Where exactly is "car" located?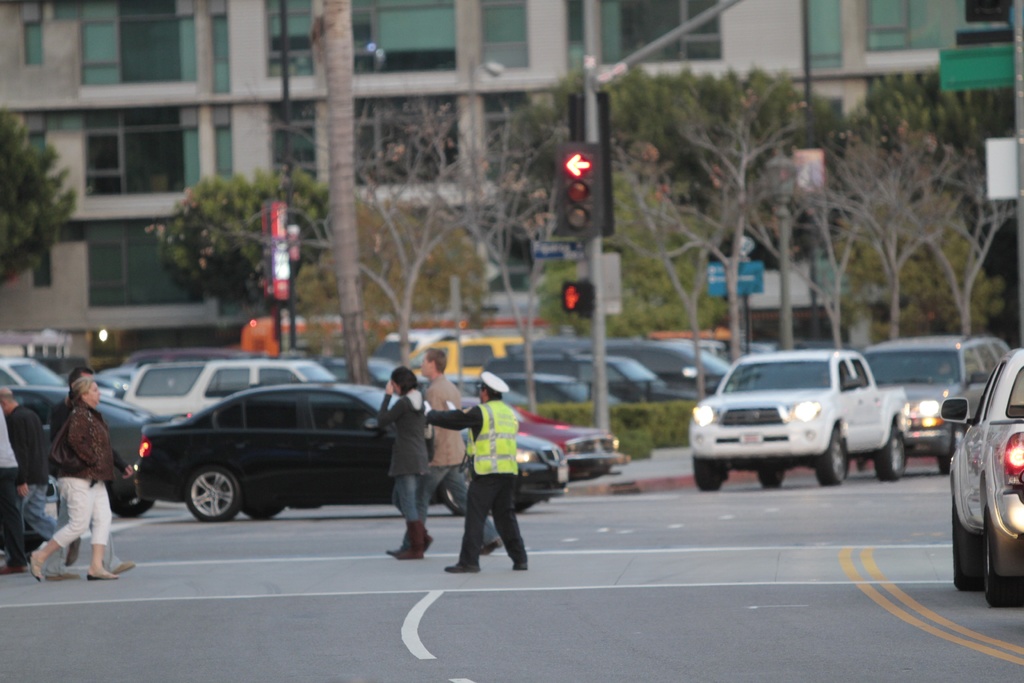
Its bounding box is box=[938, 345, 1023, 605].
